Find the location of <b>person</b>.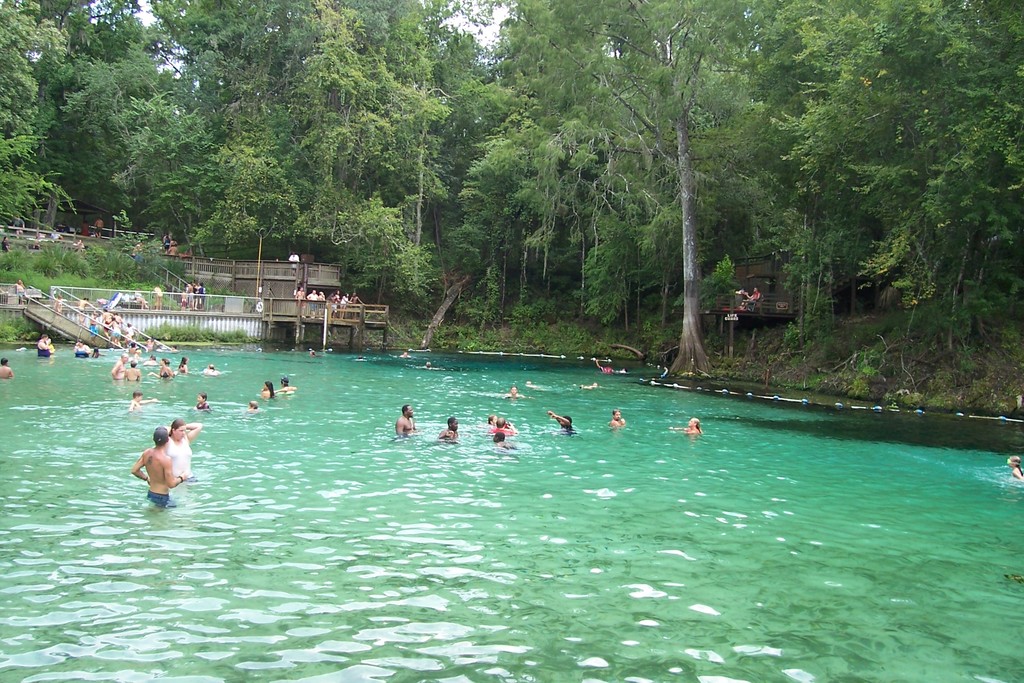
Location: x1=492 y1=427 x2=508 y2=451.
